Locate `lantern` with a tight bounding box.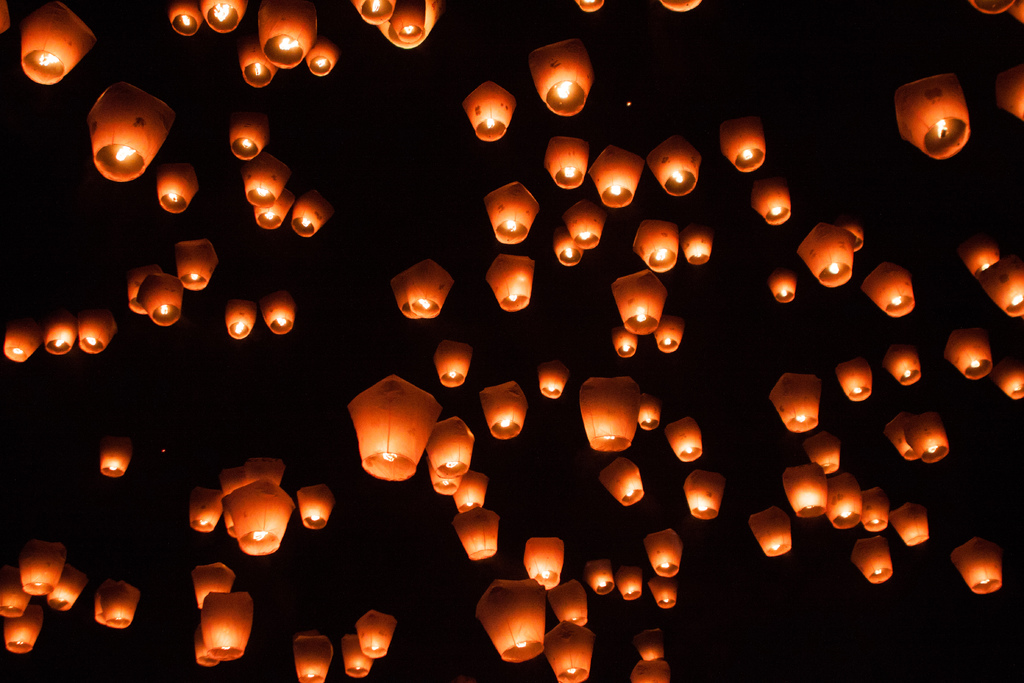
Rect(485, 183, 539, 244).
